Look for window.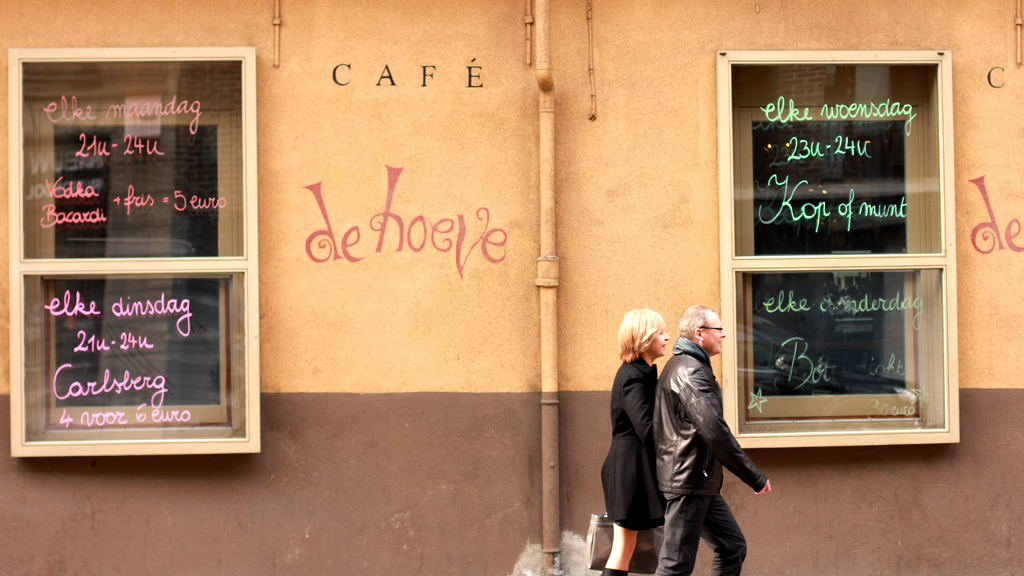
Found: <region>732, 57, 972, 460</region>.
